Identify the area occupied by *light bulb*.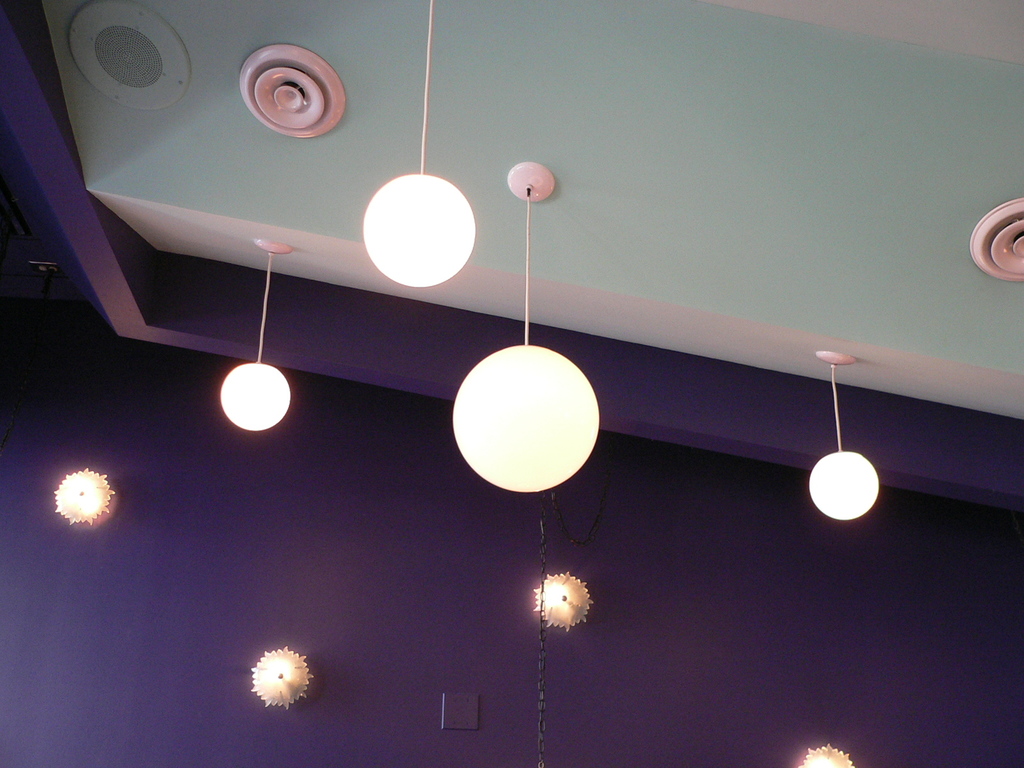
Area: <region>364, 175, 477, 288</region>.
